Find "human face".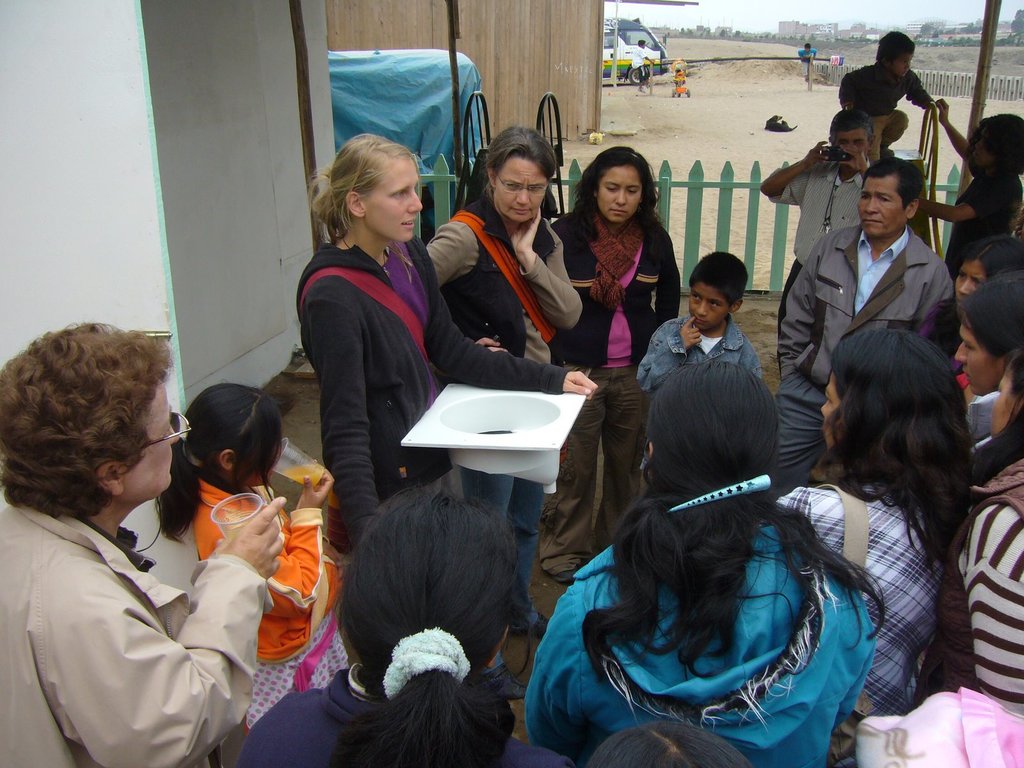
986 366 1023 434.
